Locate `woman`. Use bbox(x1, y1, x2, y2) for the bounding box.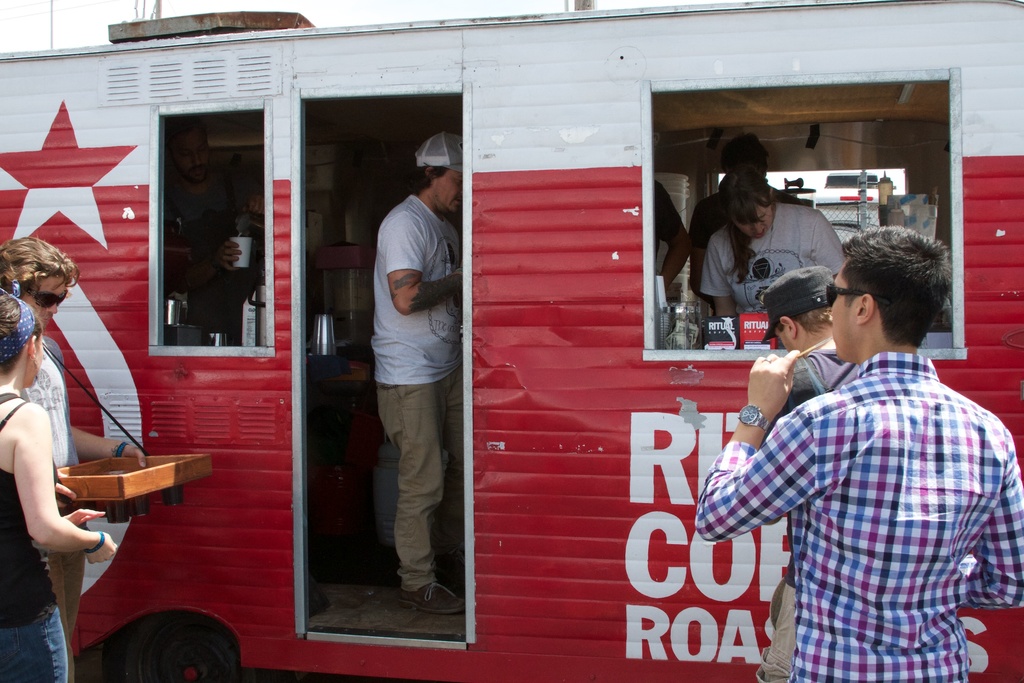
bbox(0, 285, 120, 682).
